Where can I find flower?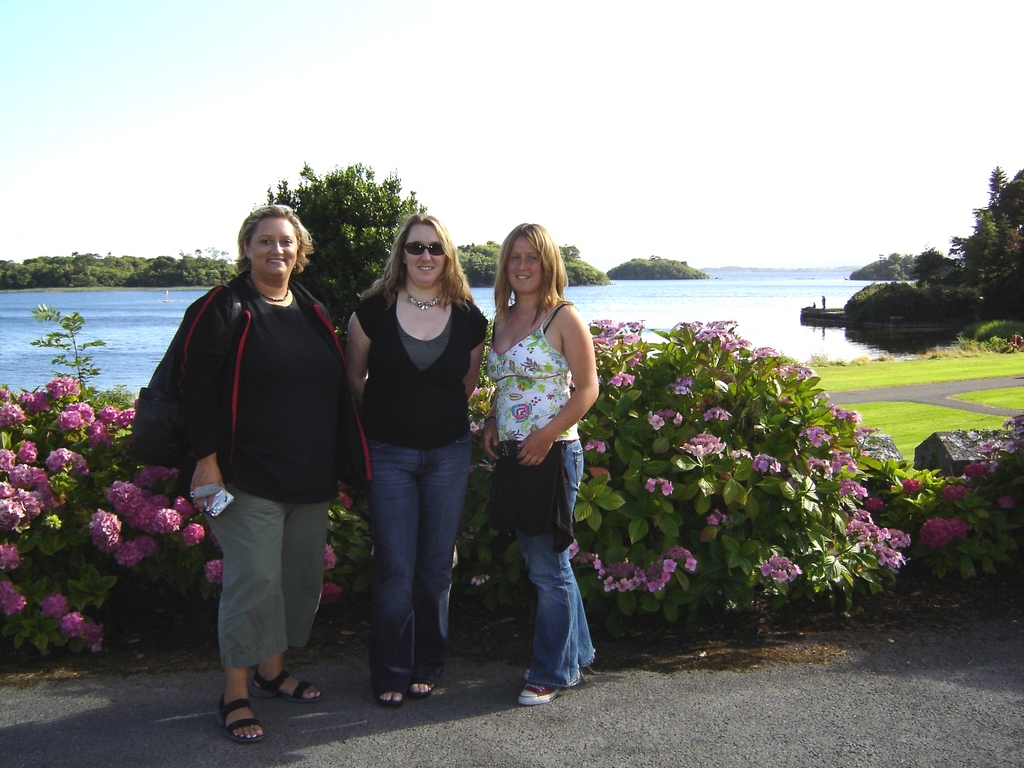
You can find it at box=[840, 479, 865, 500].
